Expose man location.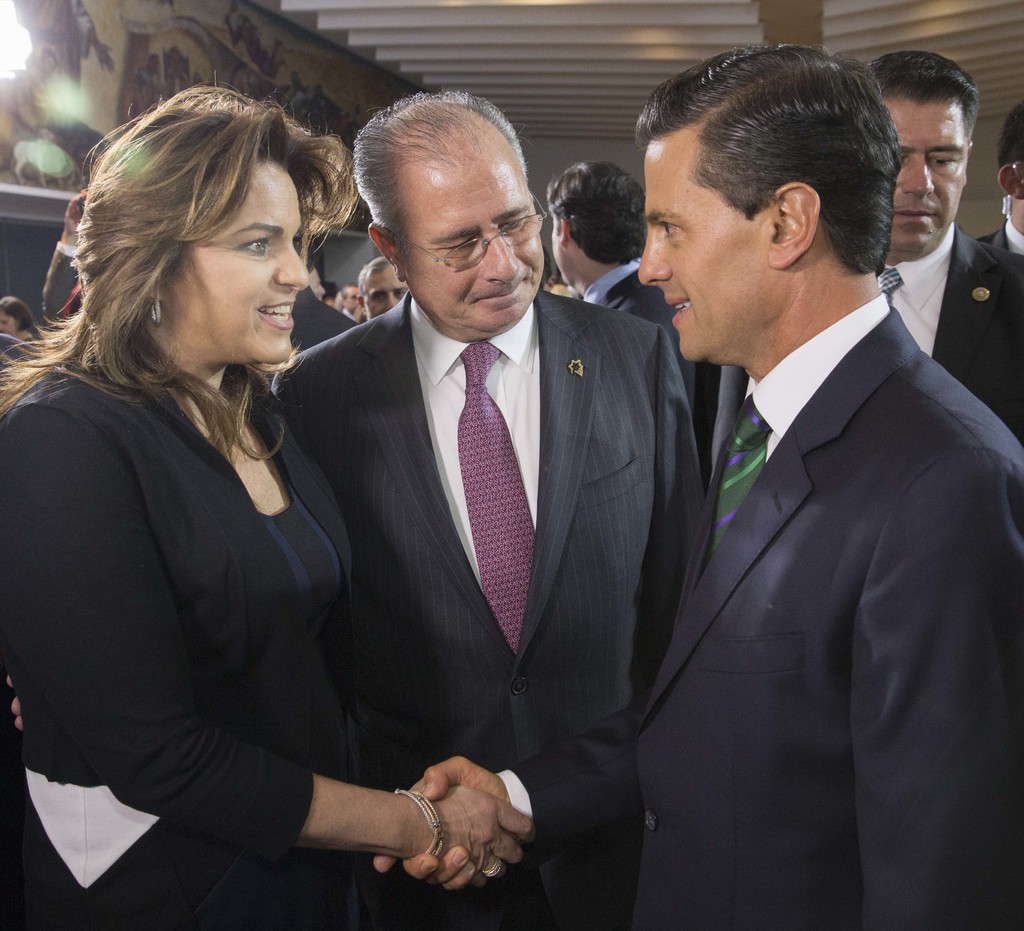
Exposed at {"x1": 548, "y1": 164, "x2": 704, "y2": 440}.
